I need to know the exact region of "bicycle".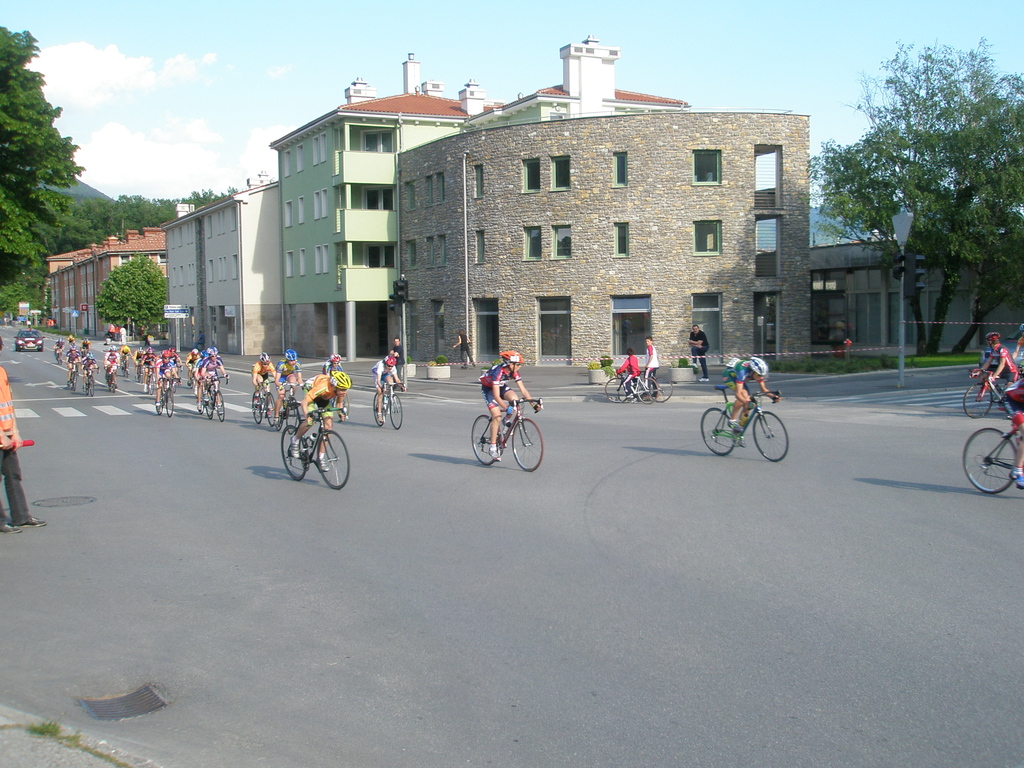
Region: x1=205, y1=372, x2=228, y2=420.
